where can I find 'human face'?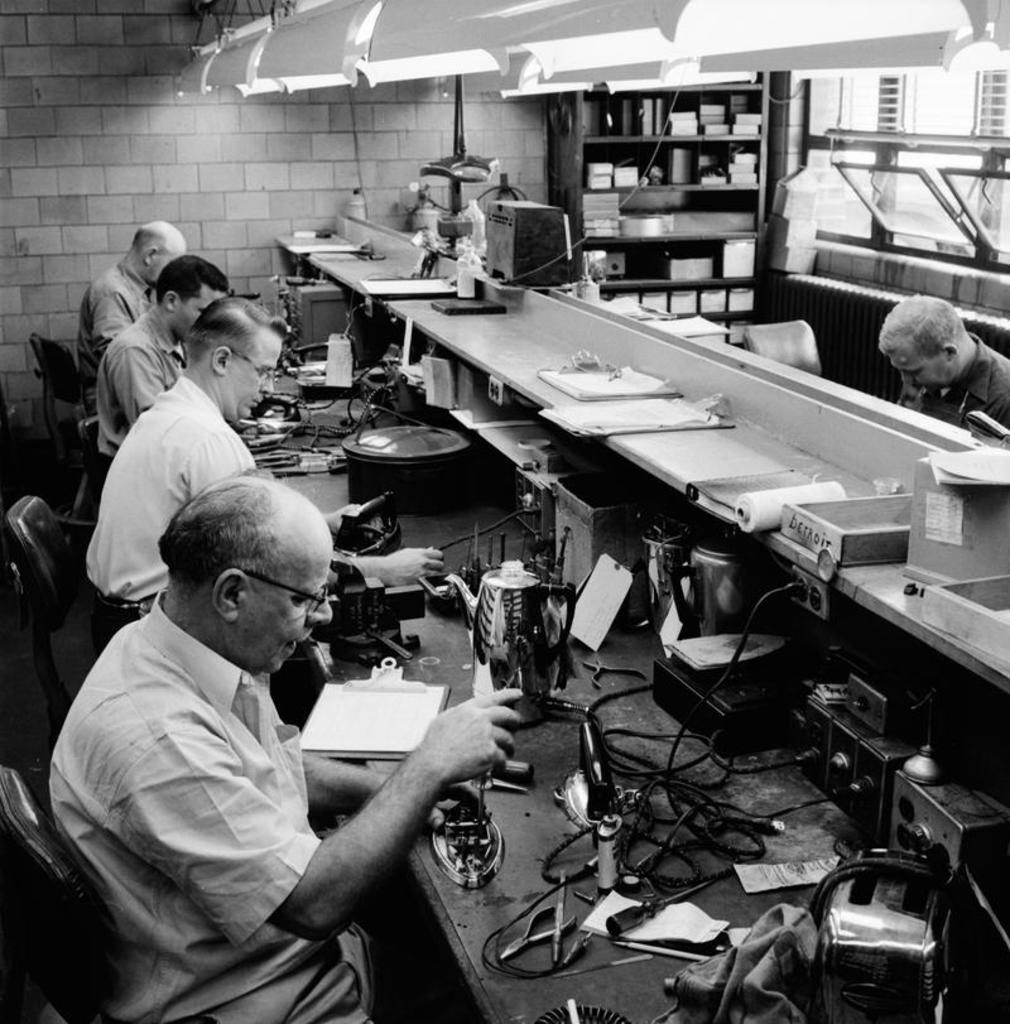
You can find it at locate(145, 235, 186, 288).
